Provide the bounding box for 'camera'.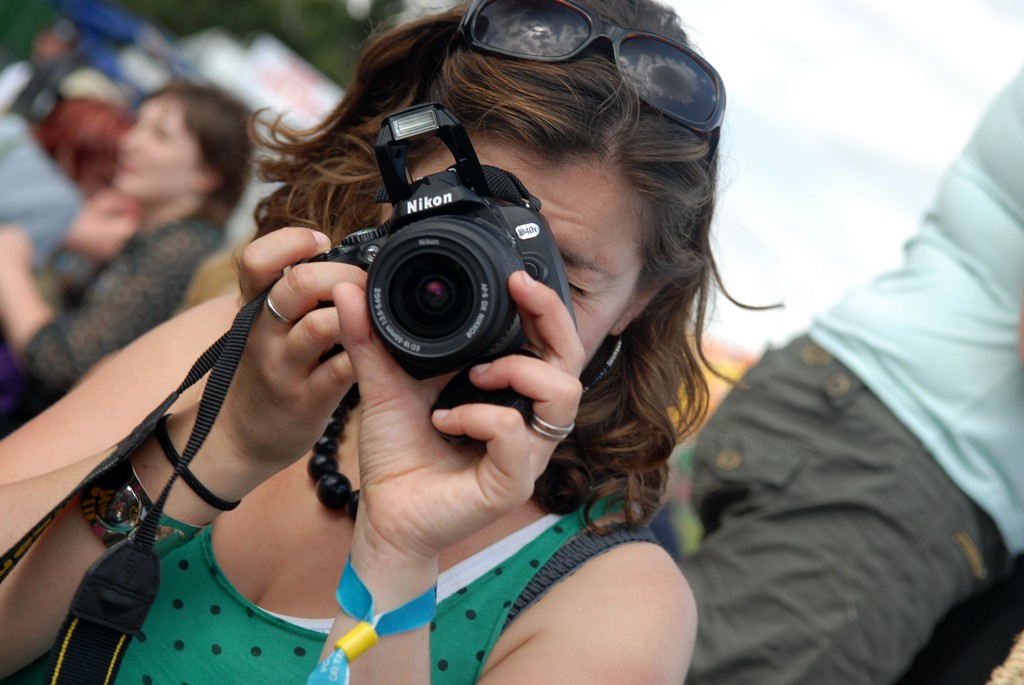
Rect(287, 96, 581, 457).
